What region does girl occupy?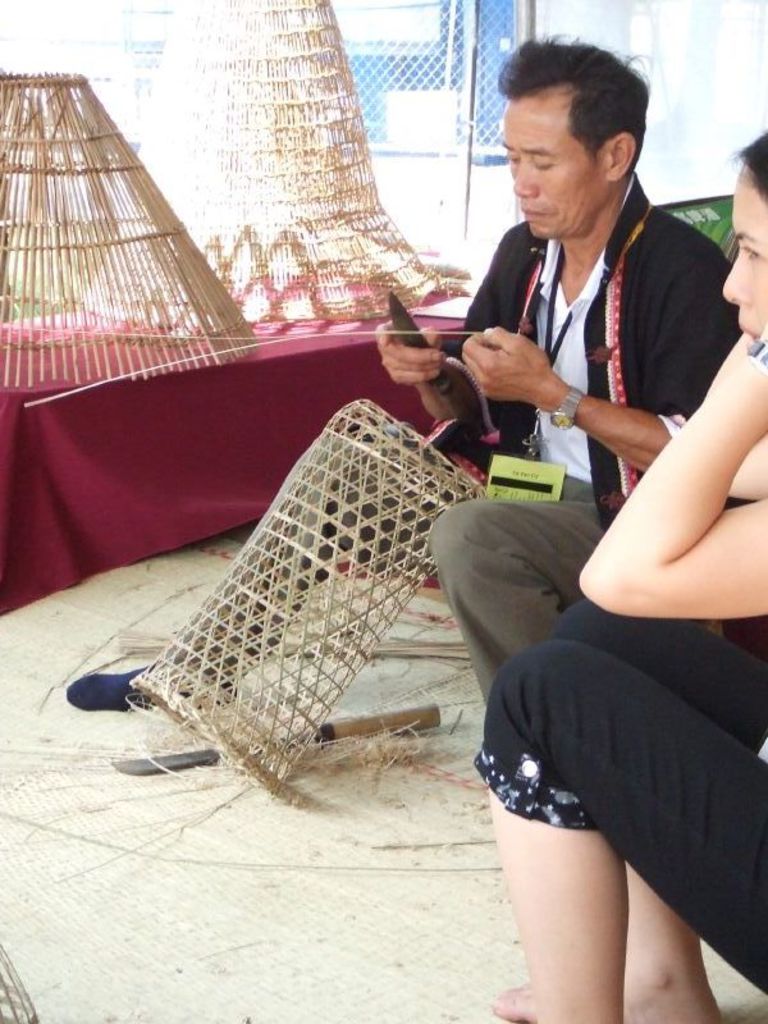
{"left": 479, "top": 136, "right": 767, "bottom": 1023}.
